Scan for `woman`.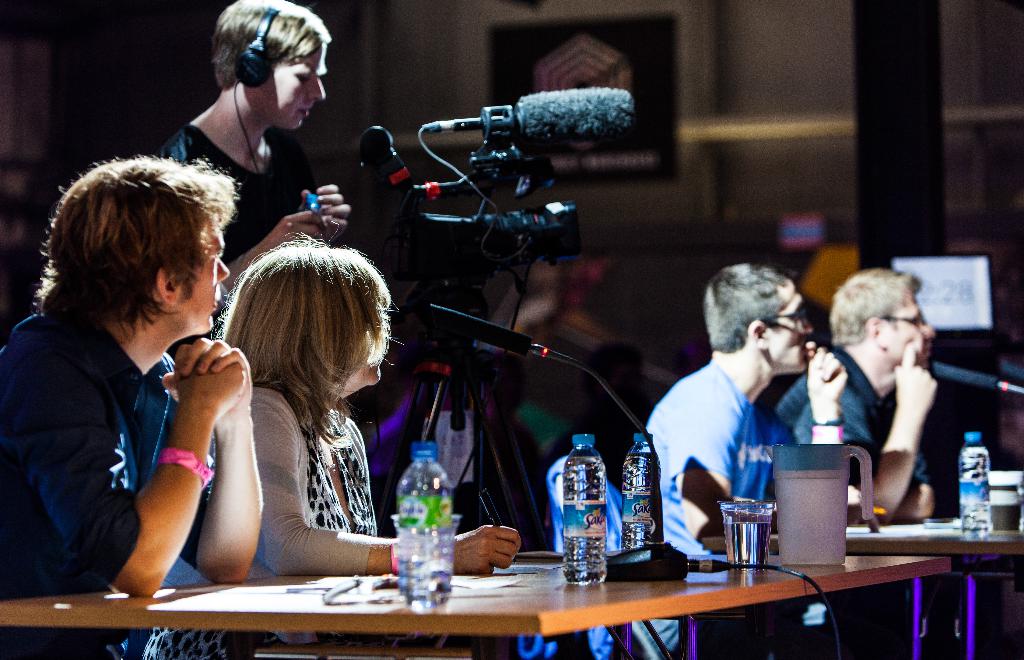
Scan result: [136,235,521,659].
